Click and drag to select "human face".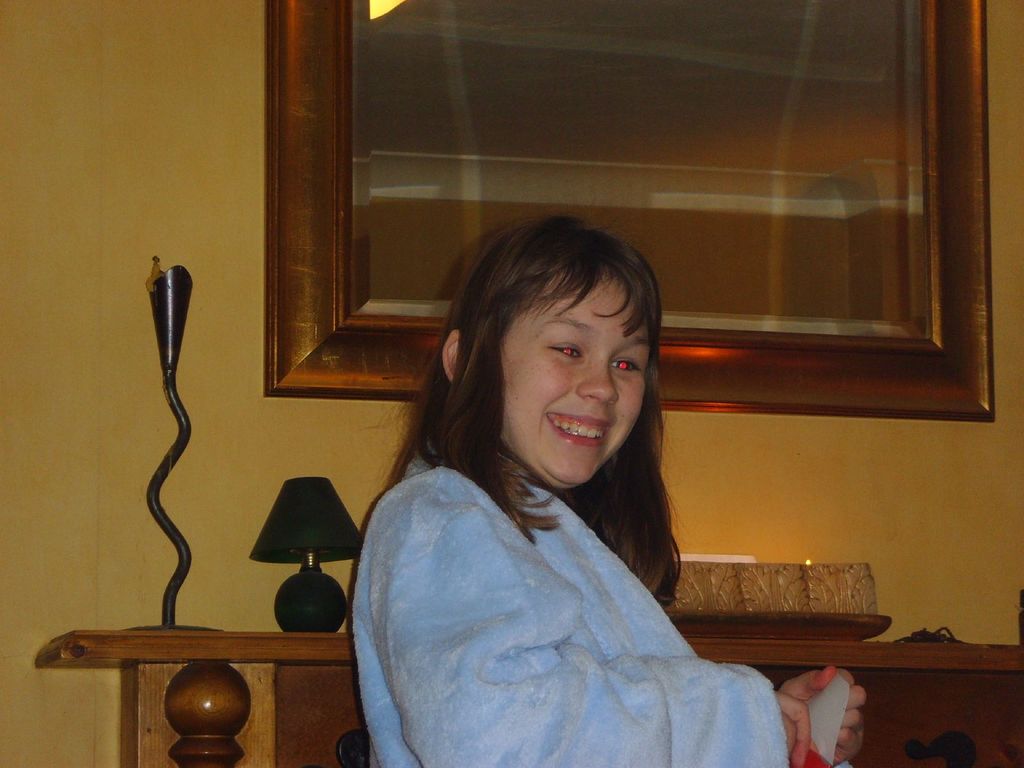
Selection: detection(500, 278, 652, 481).
